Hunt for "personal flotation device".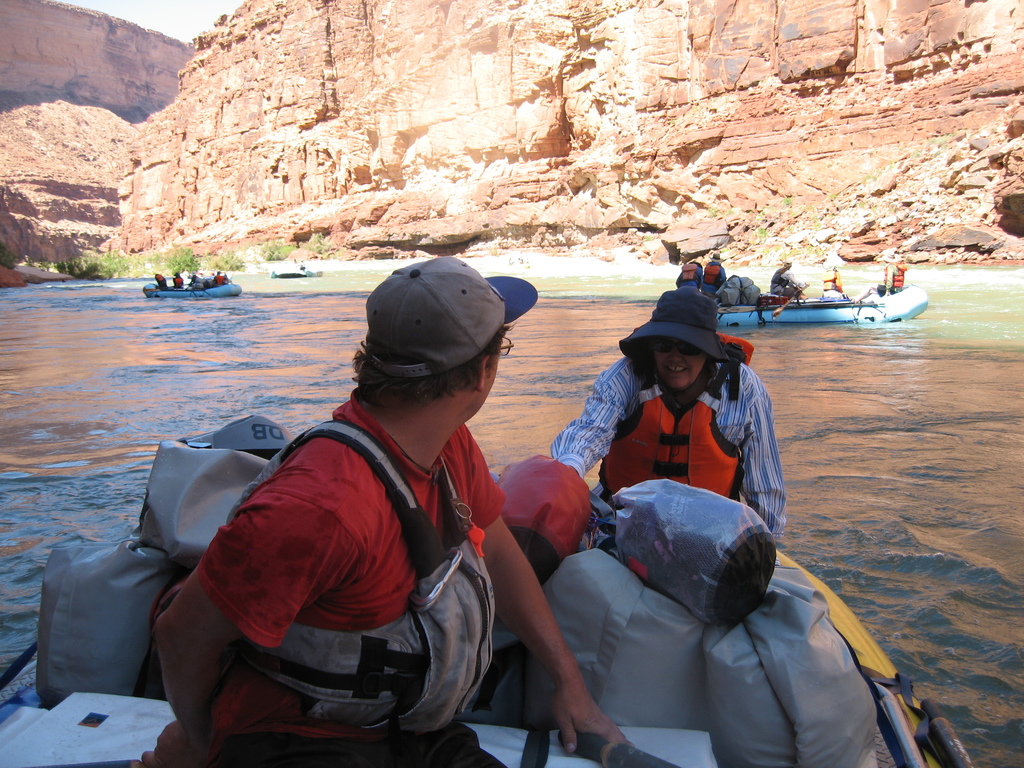
Hunted down at 884, 262, 906, 287.
